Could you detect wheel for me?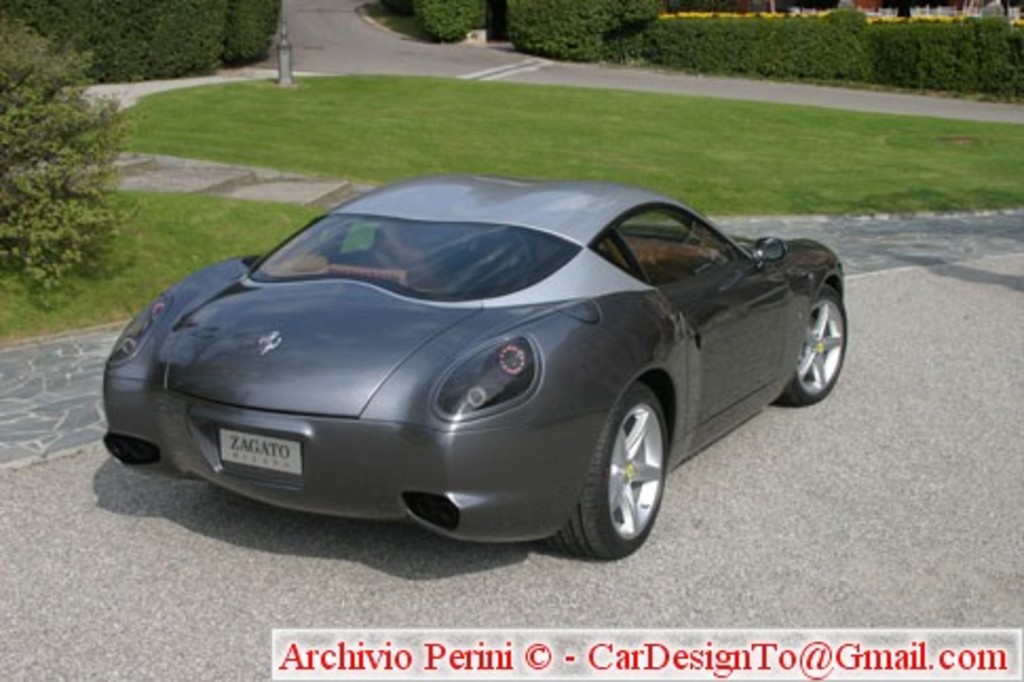
Detection result: 773, 287, 847, 408.
